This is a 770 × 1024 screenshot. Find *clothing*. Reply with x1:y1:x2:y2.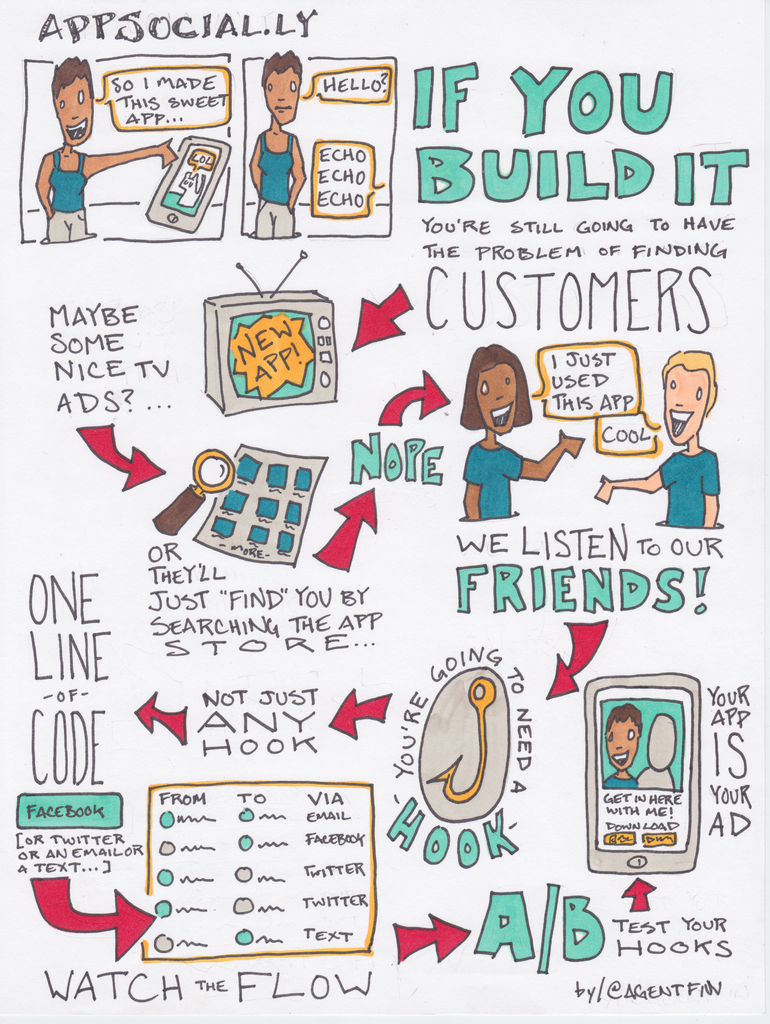
48:144:90:240.
